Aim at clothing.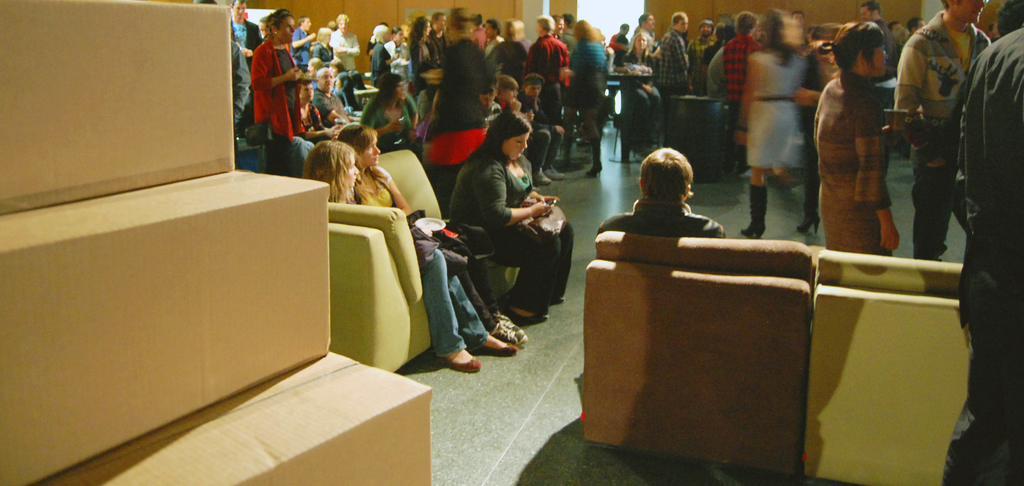
Aimed at x1=372 y1=41 x2=393 y2=81.
